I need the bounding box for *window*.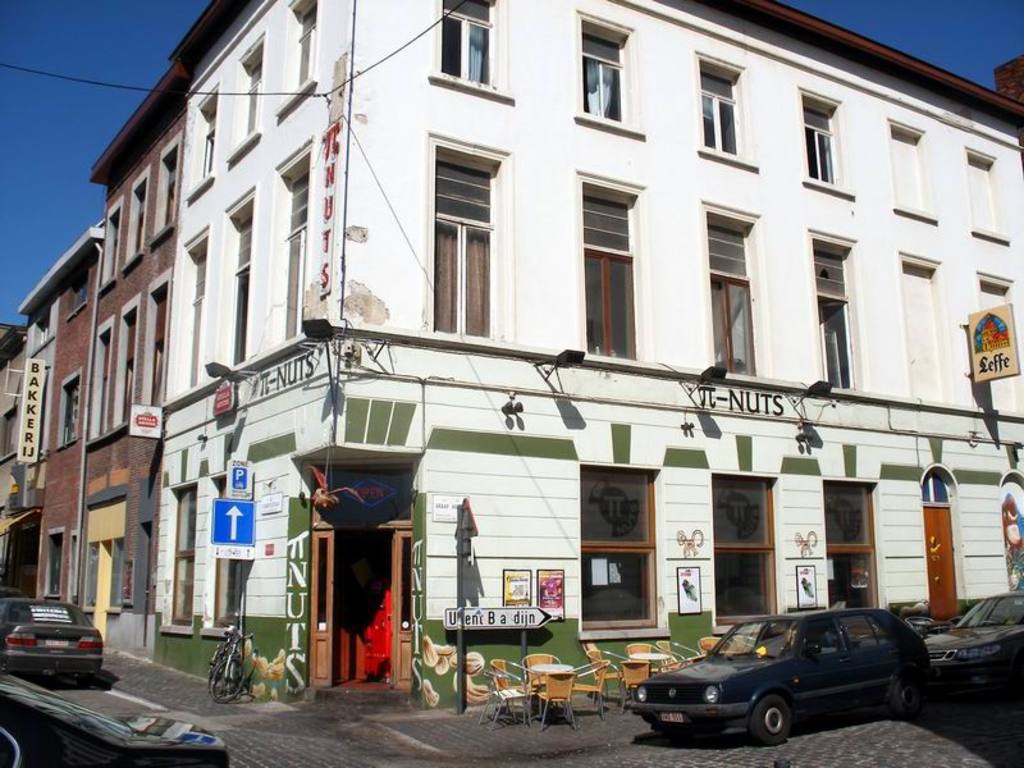
Here it is: box(196, 95, 212, 175).
